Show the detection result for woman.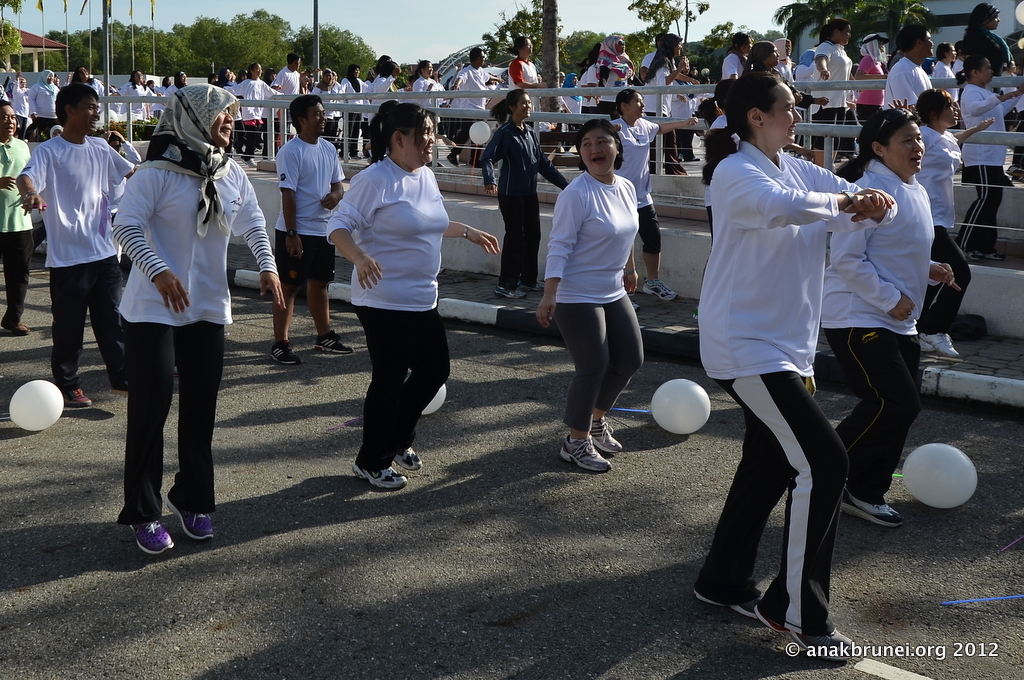
locate(636, 27, 696, 166).
